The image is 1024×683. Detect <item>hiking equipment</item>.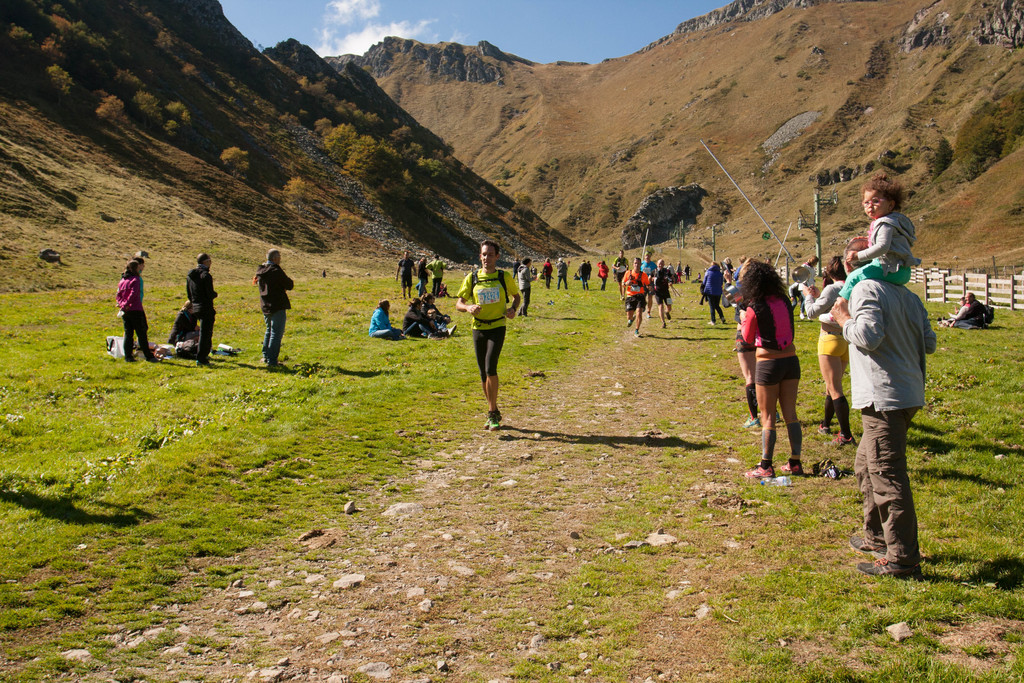
Detection: (636, 220, 652, 267).
